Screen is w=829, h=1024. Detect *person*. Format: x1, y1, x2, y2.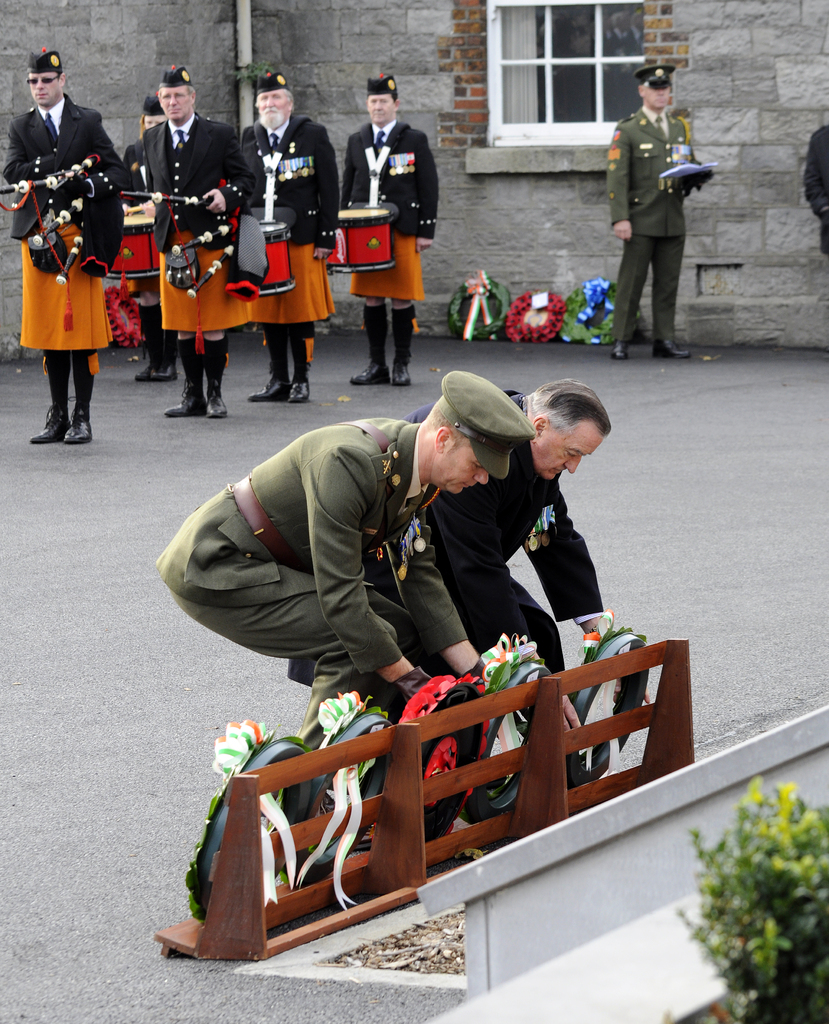
335, 72, 438, 386.
